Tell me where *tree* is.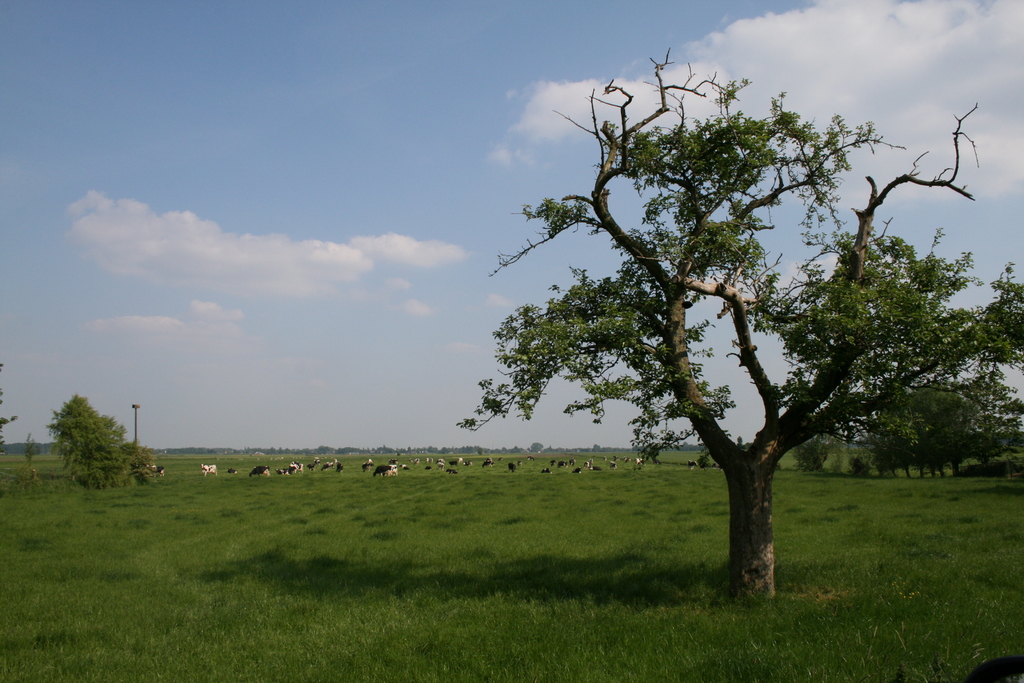
*tree* is at 38,394,127,493.
